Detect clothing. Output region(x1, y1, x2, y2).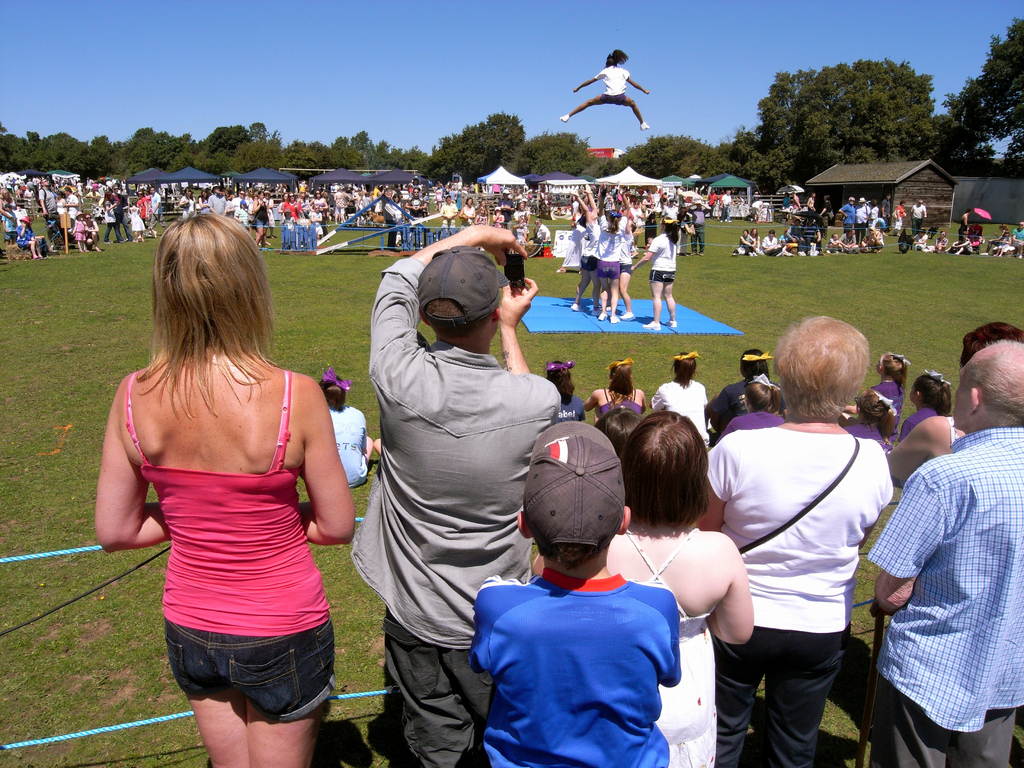
region(593, 216, 627, 276).
